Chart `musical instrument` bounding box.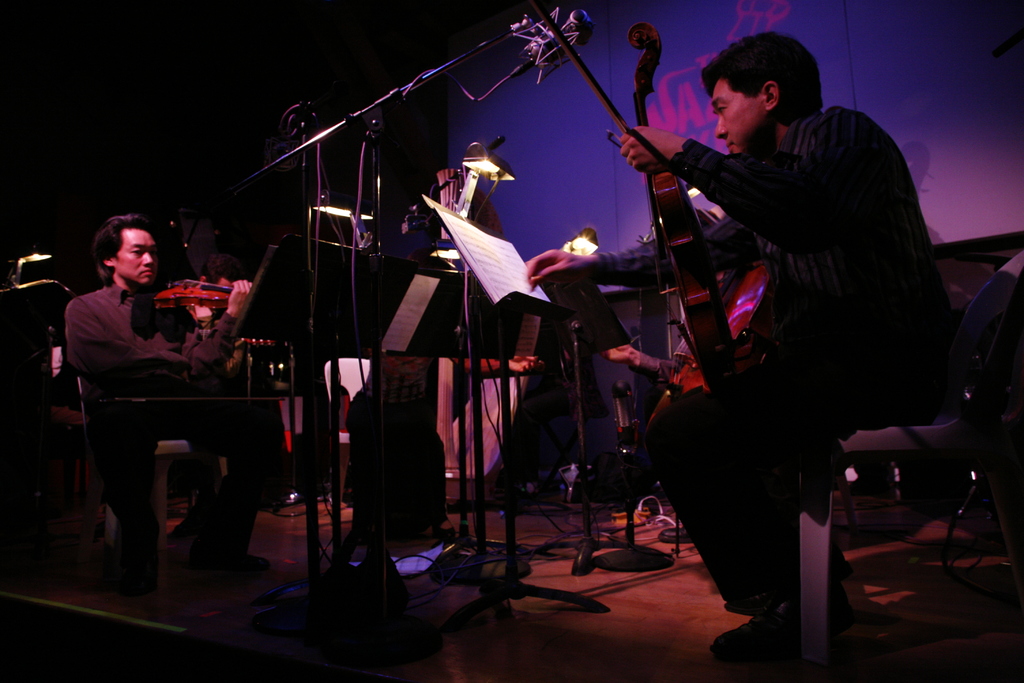
Charted: box=[145, 273, 237, 313].
